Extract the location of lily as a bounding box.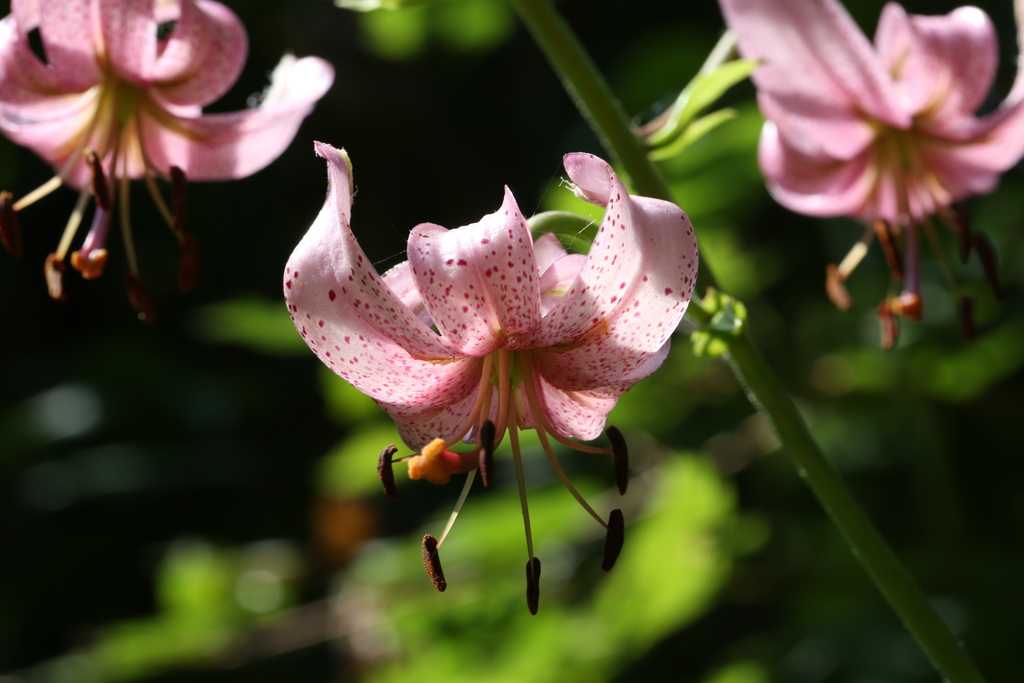
bbox=(718, 1, 1023, 349).
